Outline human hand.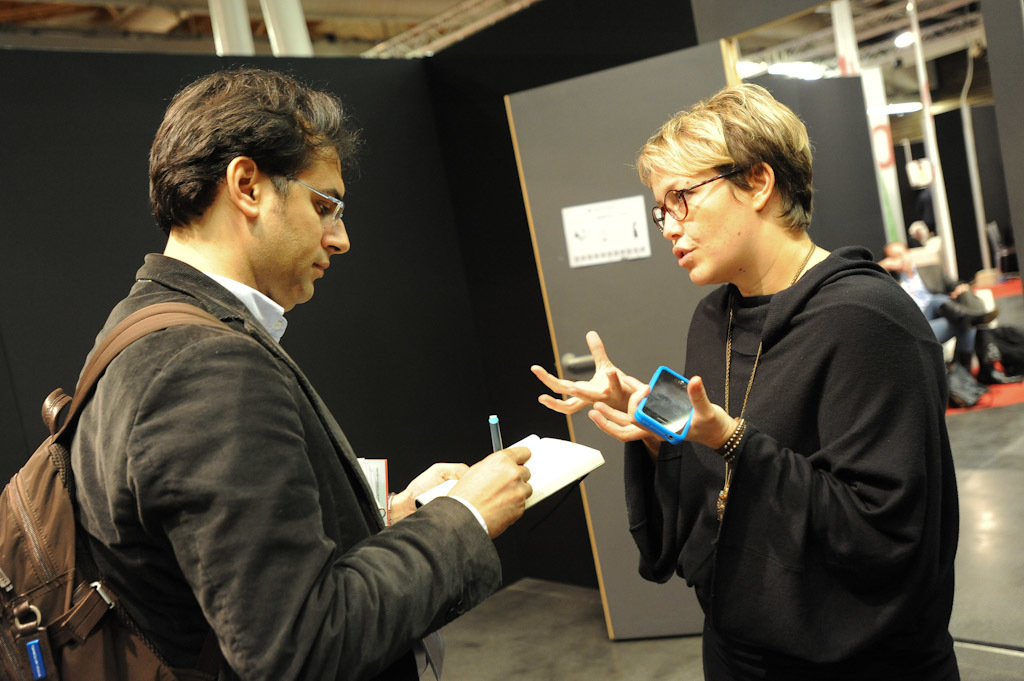
Outline: select_region(401, 461, 470, 517).
